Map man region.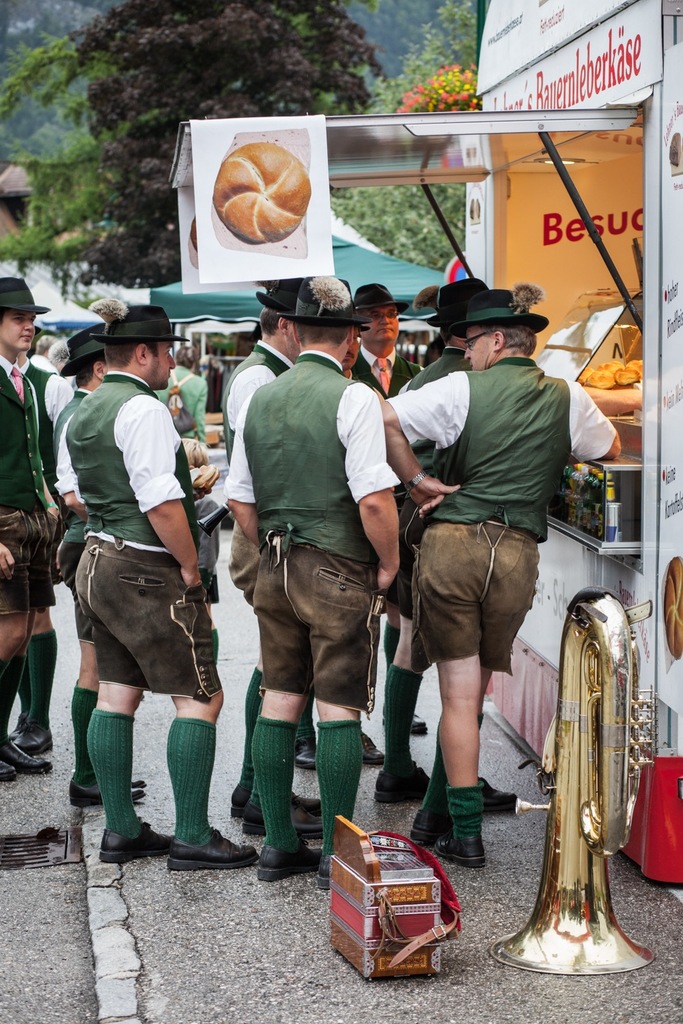
Mapped to [227, 271, 324, 831].
